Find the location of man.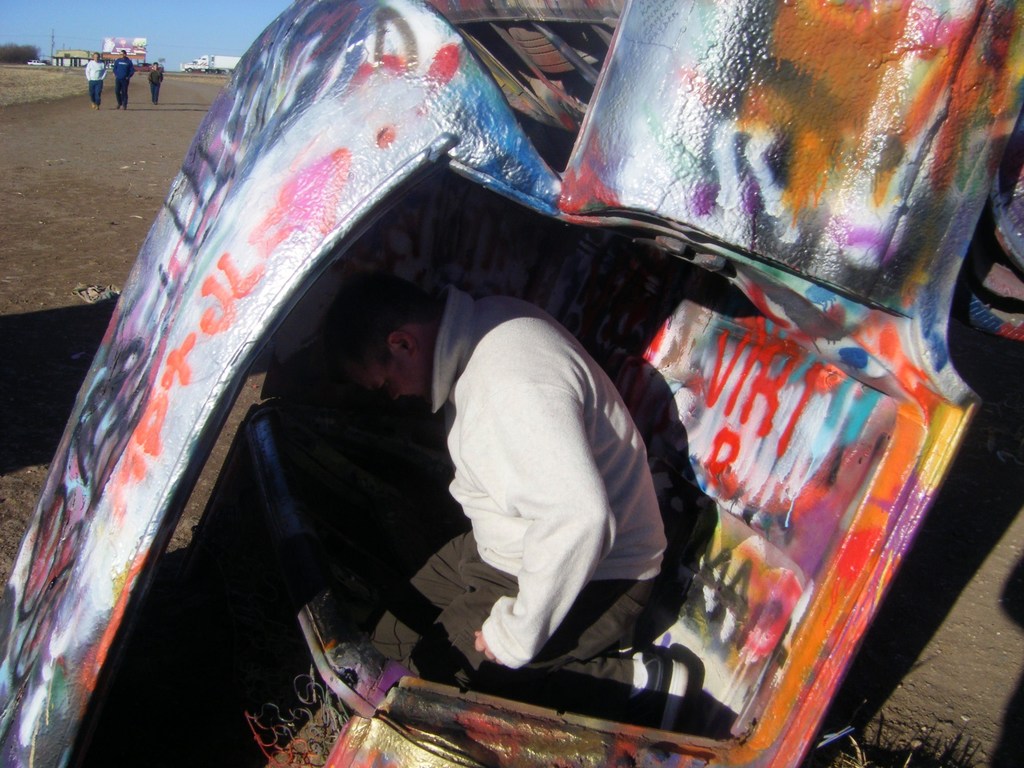
Location: detection(268, 230, 705, 708).
